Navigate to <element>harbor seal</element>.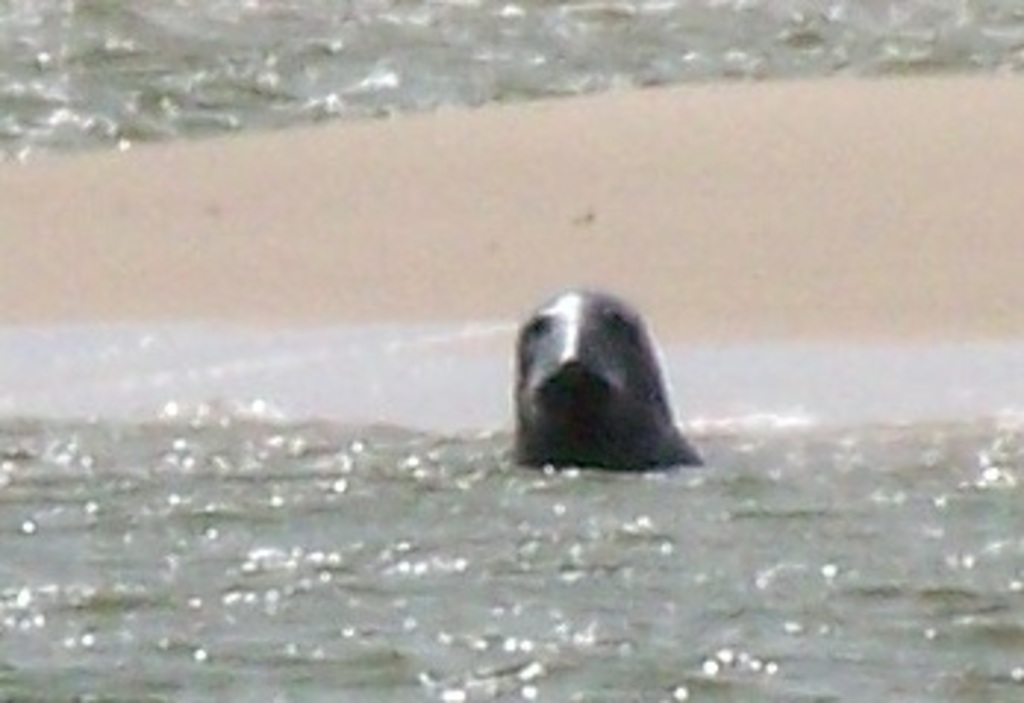
Navigation target: {"x1": 506, "y1": 291, "x2": 706, "y2": 468}.
